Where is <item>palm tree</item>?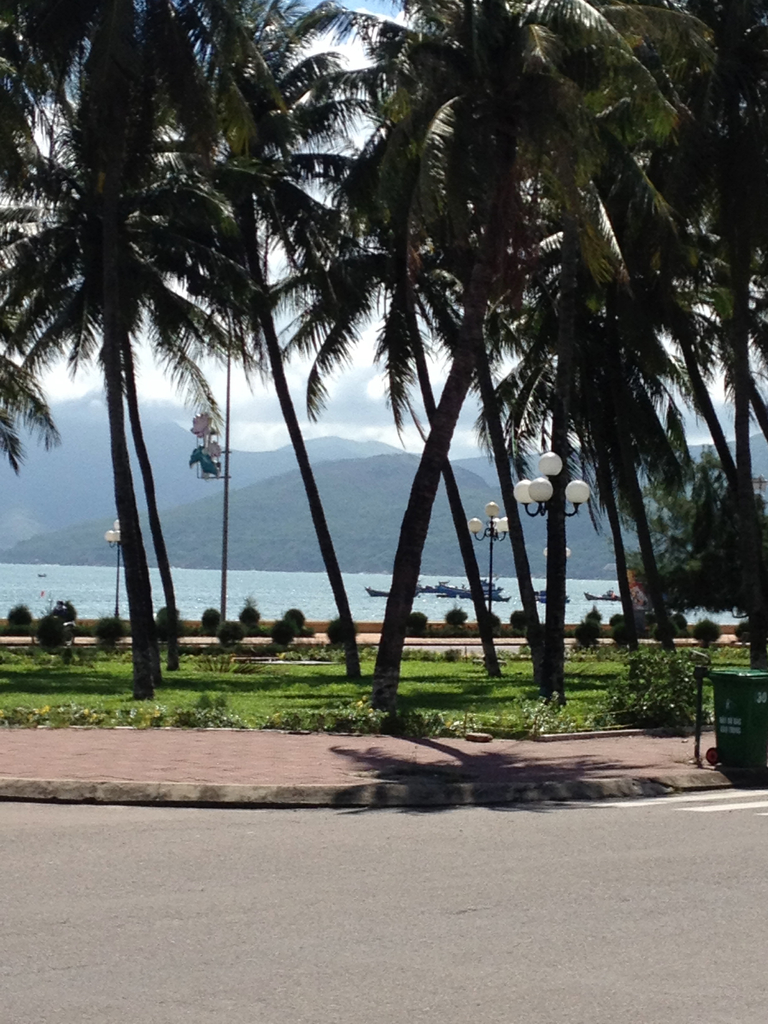
select_region(122, 159, 268, 710).
